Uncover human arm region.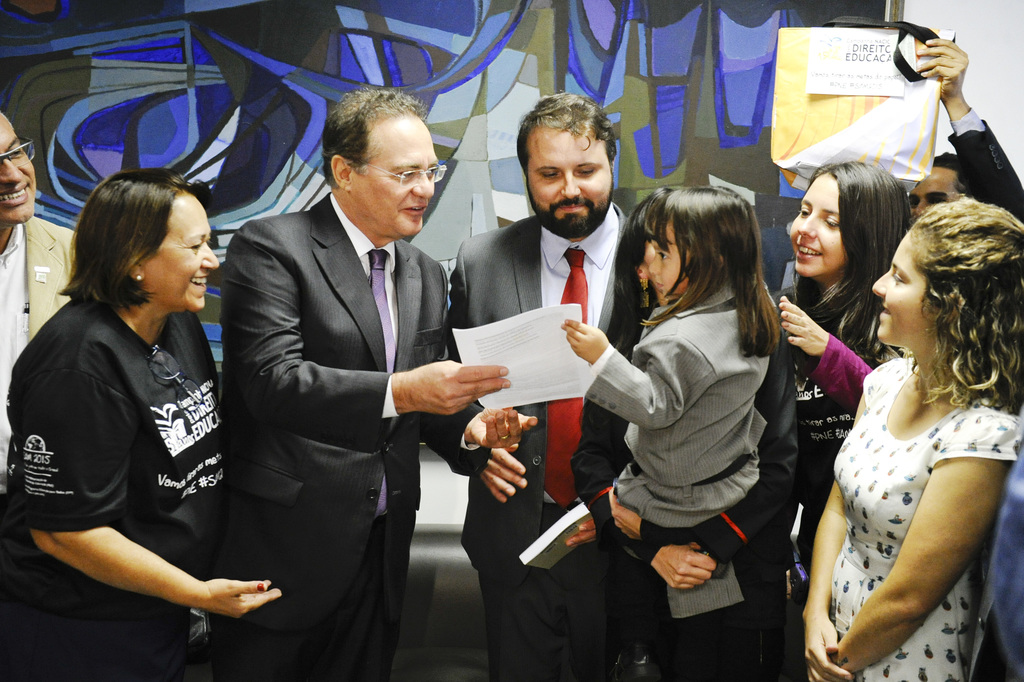
Uncovered: [left=777, top=289, right=880, bottom=419].
